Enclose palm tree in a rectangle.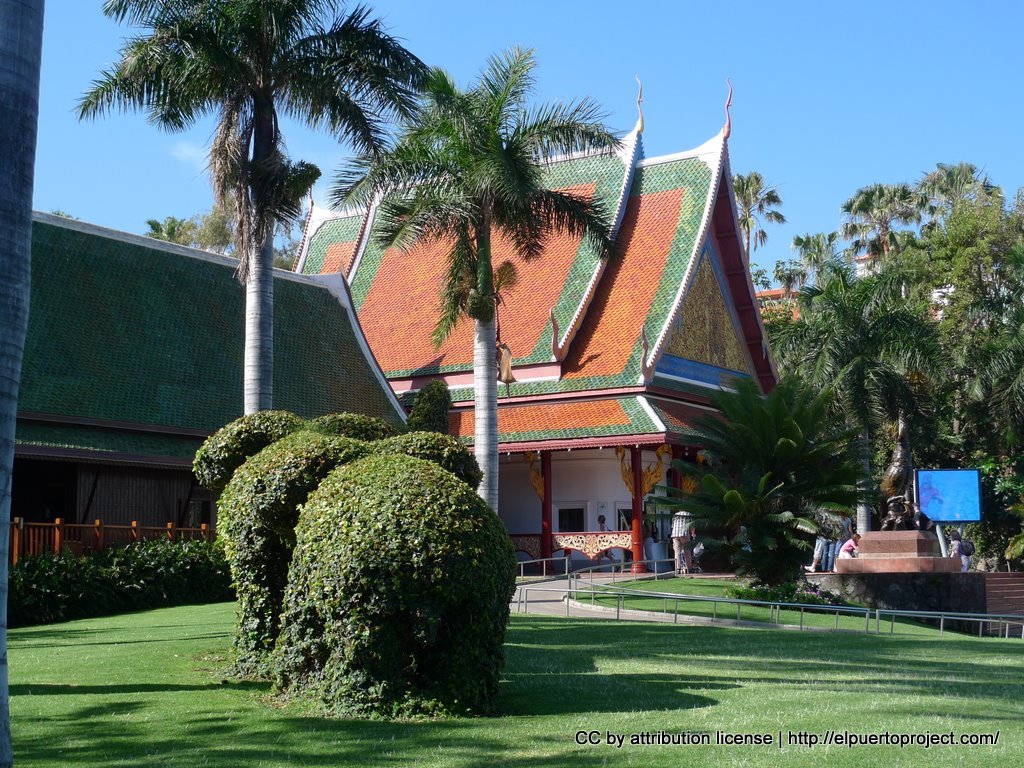
<bbox>833, 177, 929, 307</bbox>.
